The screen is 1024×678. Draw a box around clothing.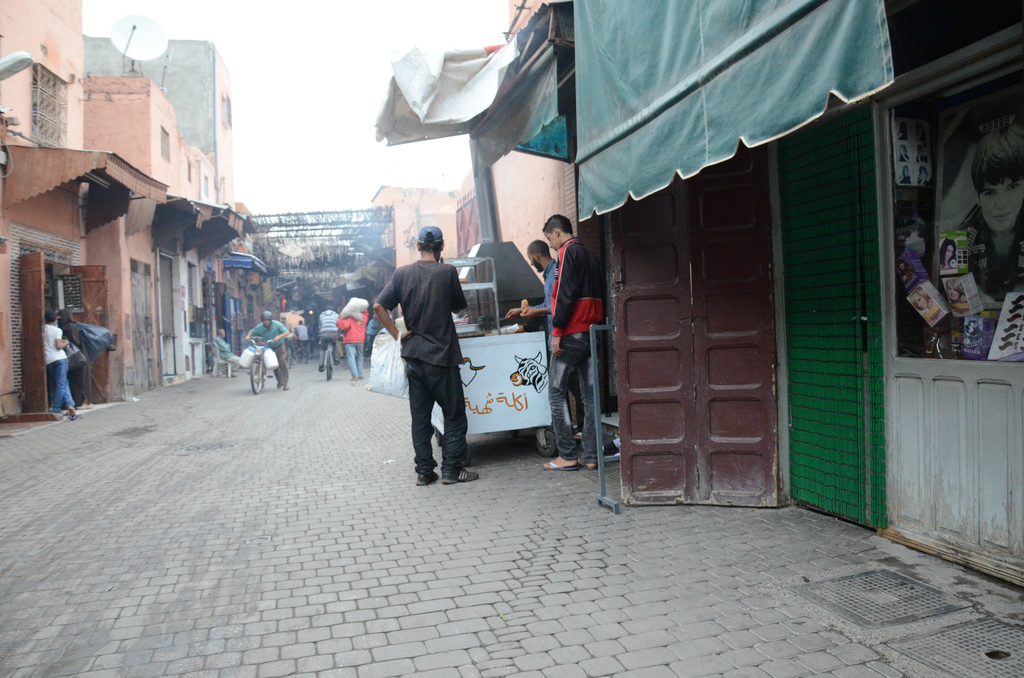
select_region(60, 325, 88, 403).
